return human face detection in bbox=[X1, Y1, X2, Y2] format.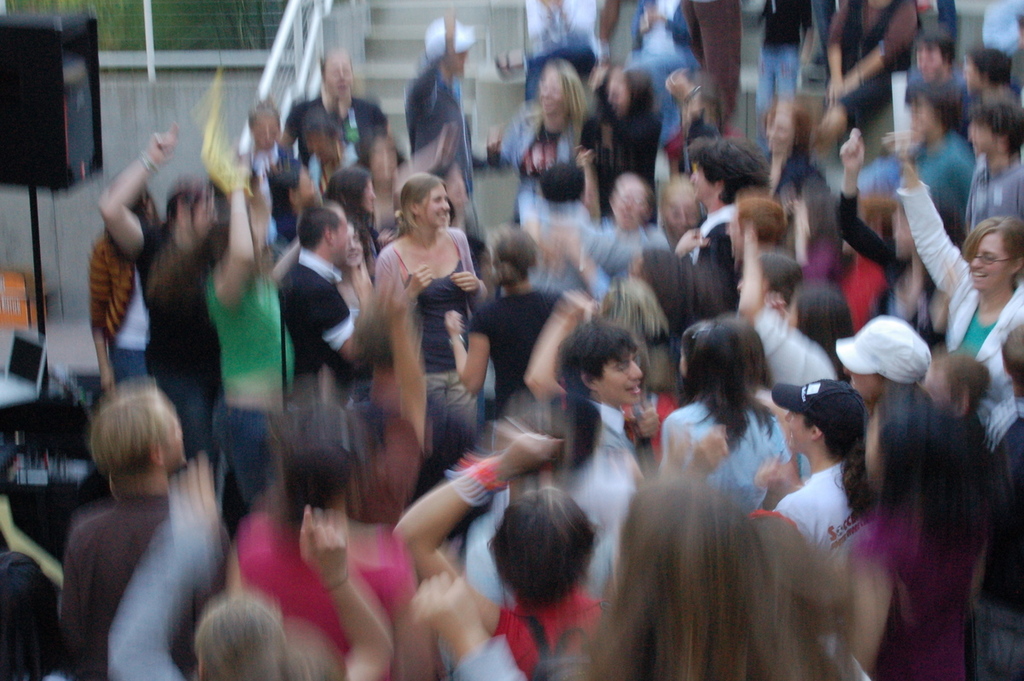
bbox=[295, 166, 317, 204].
